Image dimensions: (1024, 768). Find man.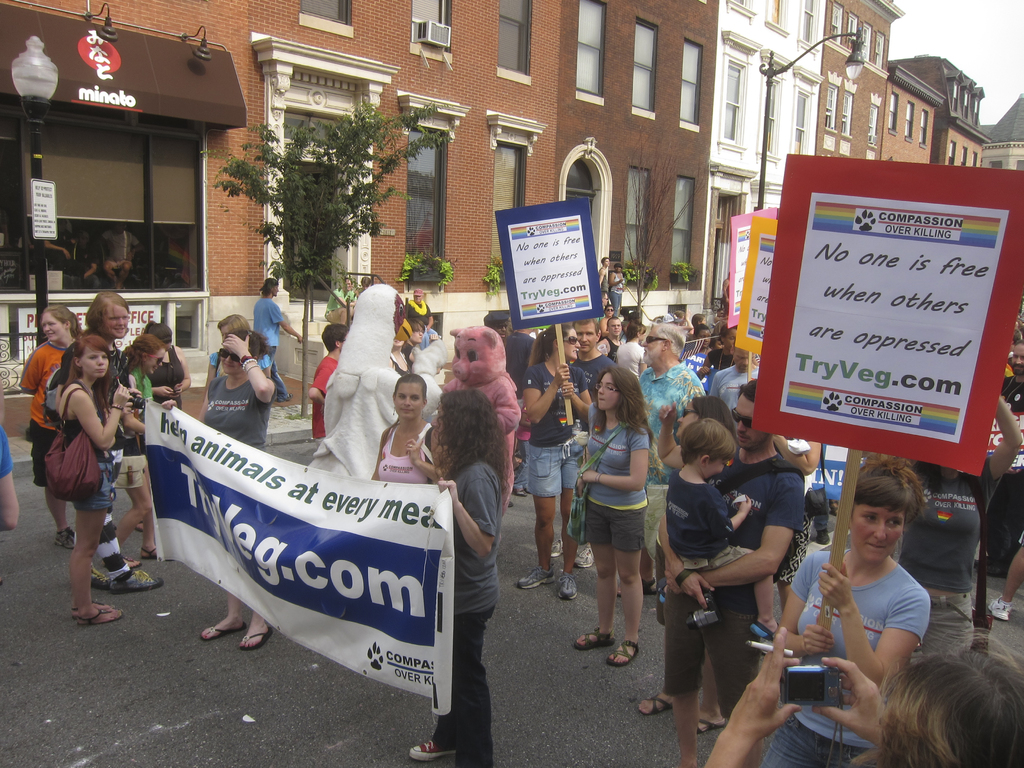
bbox(320, 274, 357, 334).
